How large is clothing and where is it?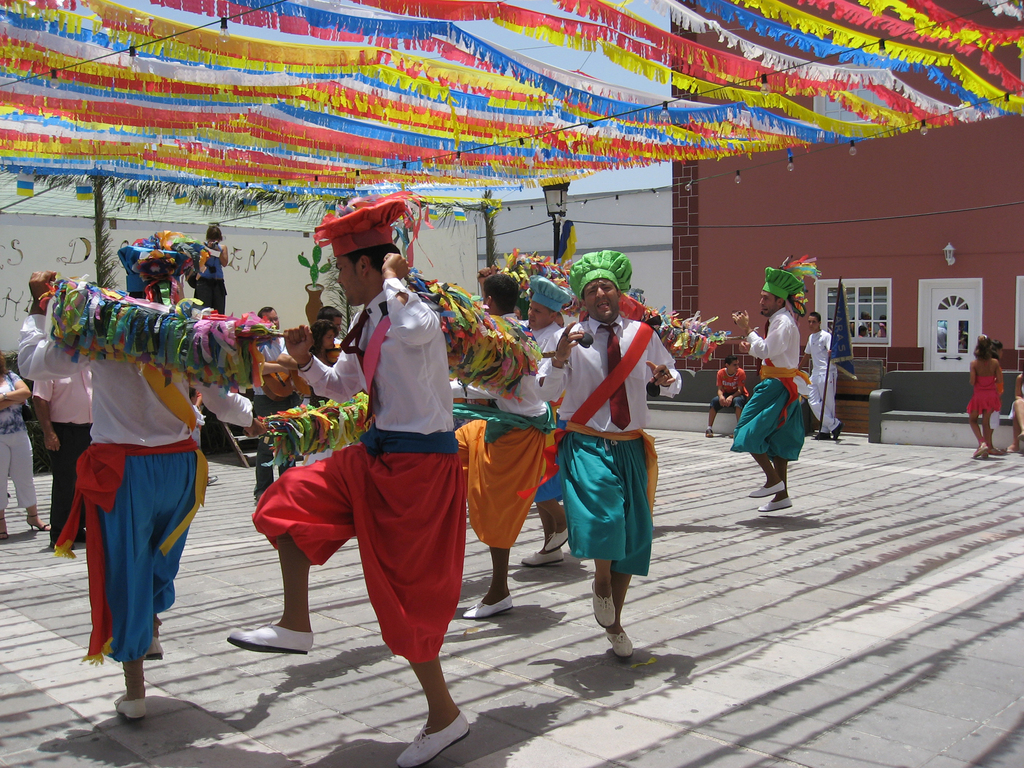
Bounding box: (733, 307, 805, 460).
